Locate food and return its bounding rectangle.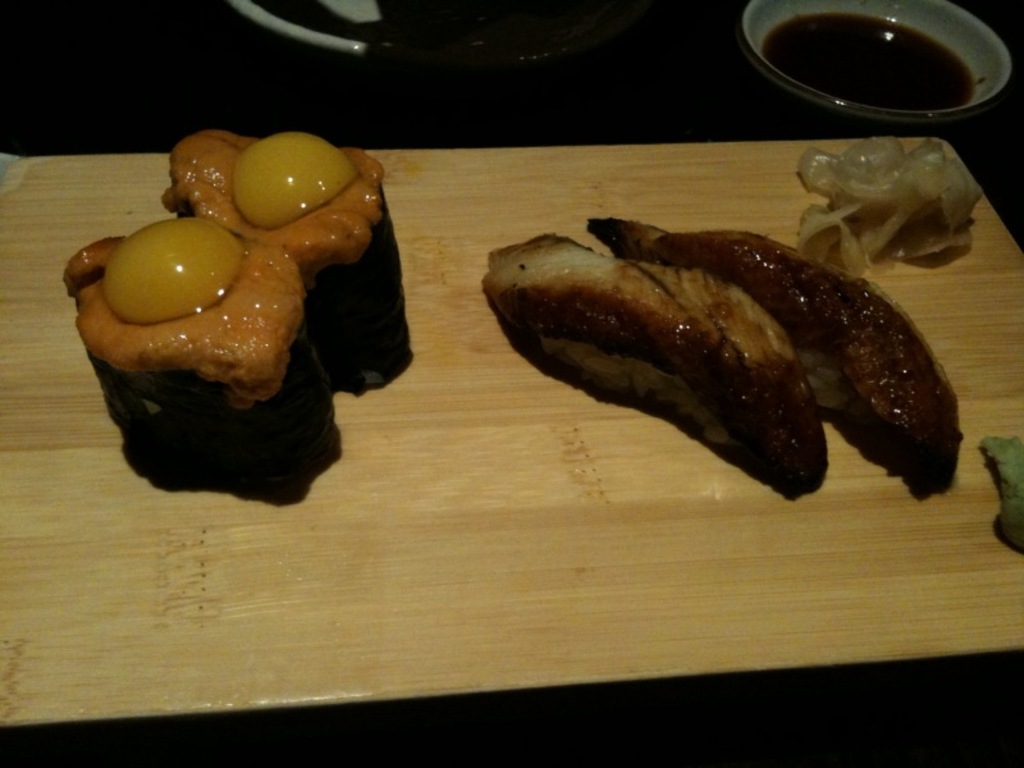
select_region(982, 438, 1023, 557).
